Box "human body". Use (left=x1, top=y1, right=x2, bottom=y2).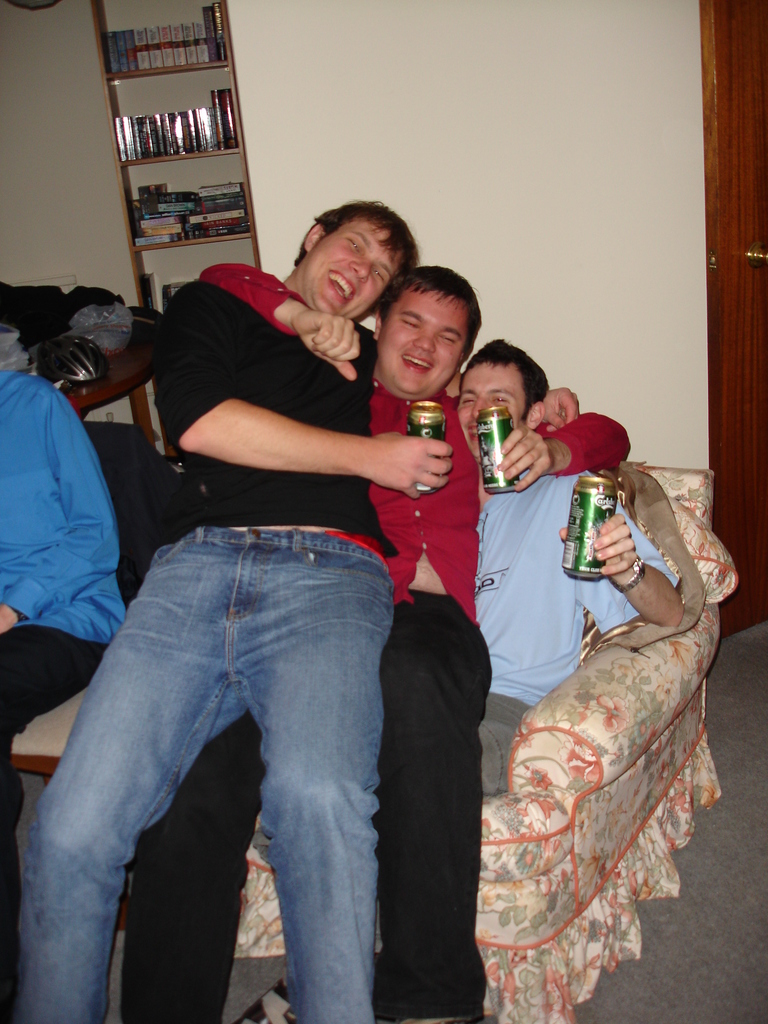
(left=475, top=474, right=690, bottom=808).
